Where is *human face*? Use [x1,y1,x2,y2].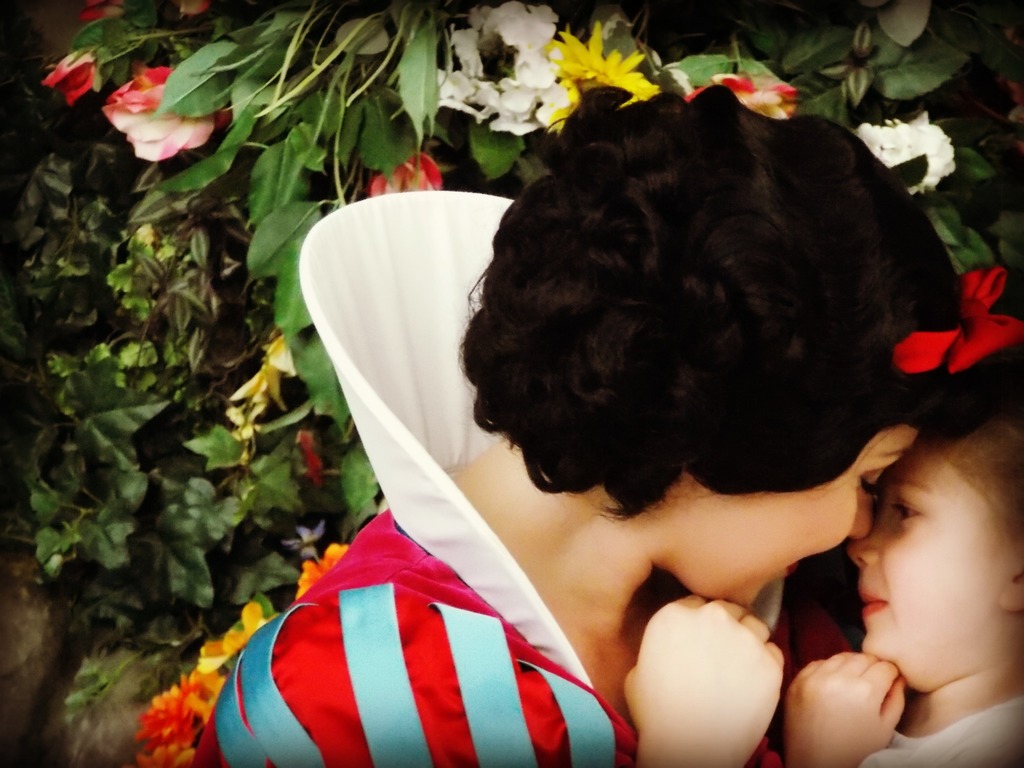
[653,425,926,604].
